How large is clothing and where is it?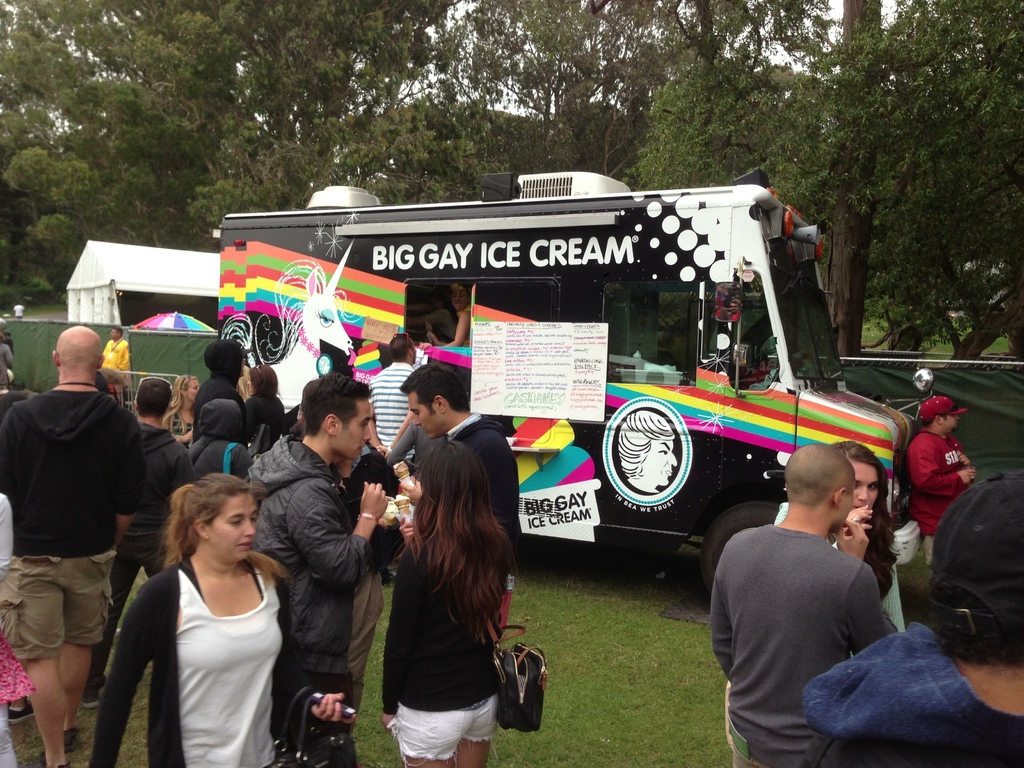
Bounding box: x1=10 y1=381 x2=146 y2=669.
